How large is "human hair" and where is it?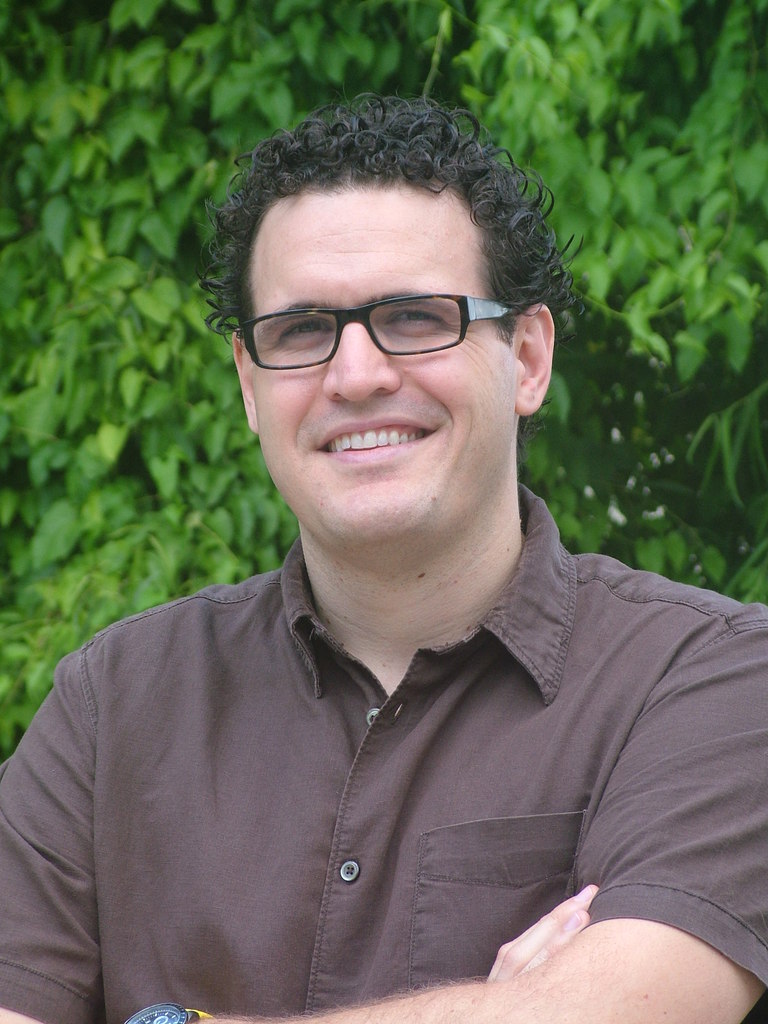
Bounding box: <box>188,95,566,427</box>.
